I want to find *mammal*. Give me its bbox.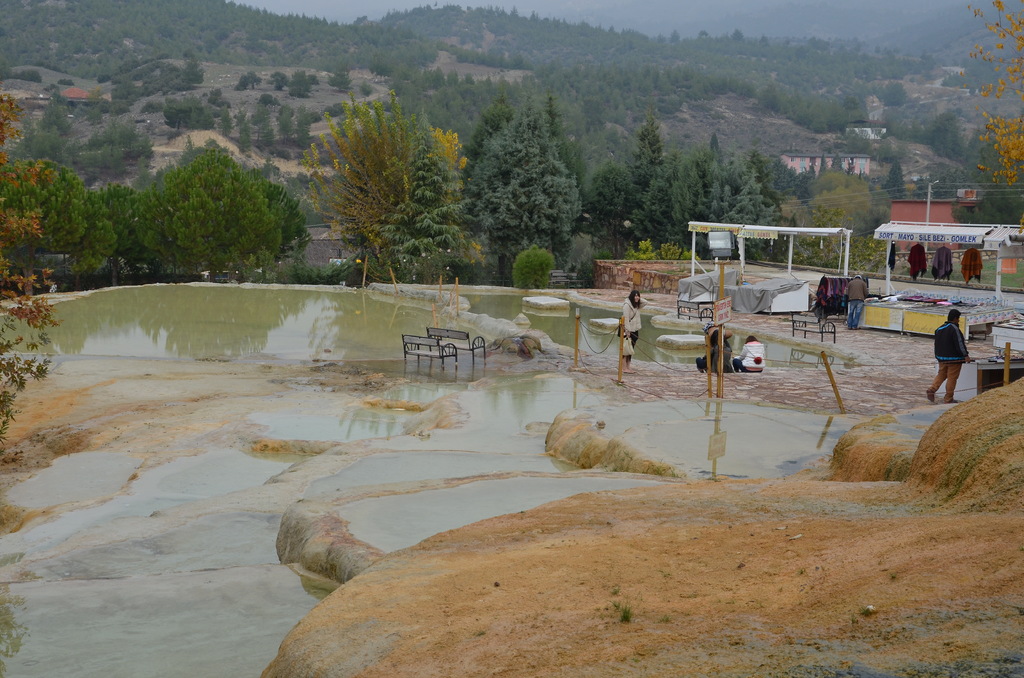
region(599, 275, 669, 384).
